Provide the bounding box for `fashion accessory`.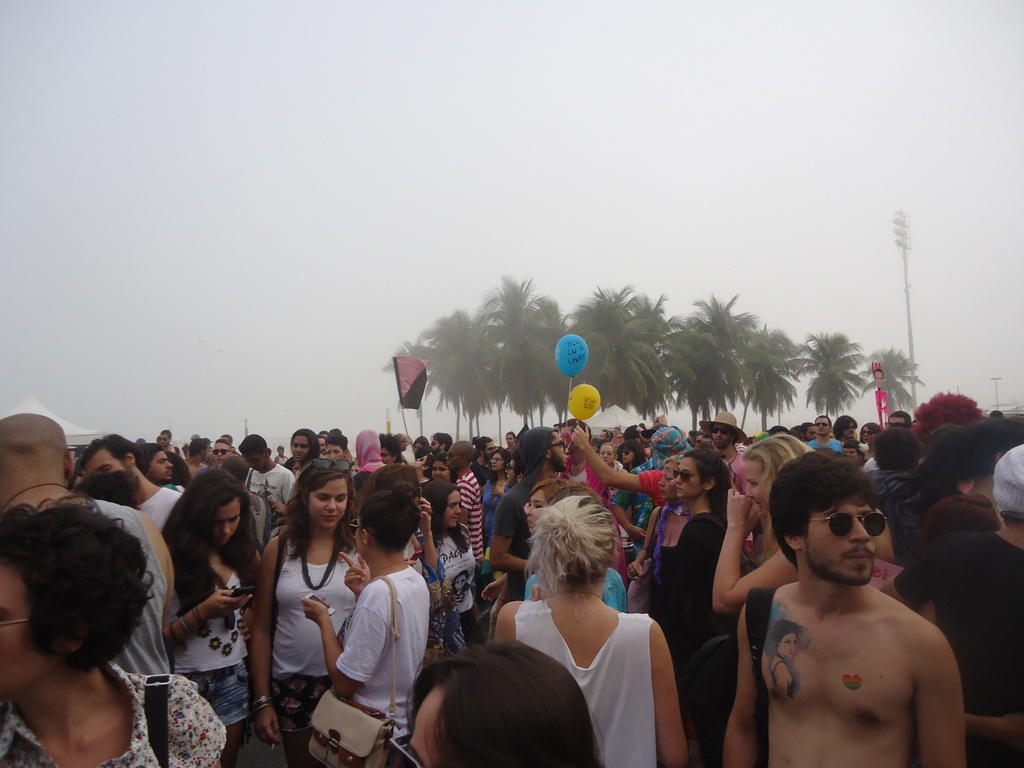
bbox(860, 428, 874, 435).
